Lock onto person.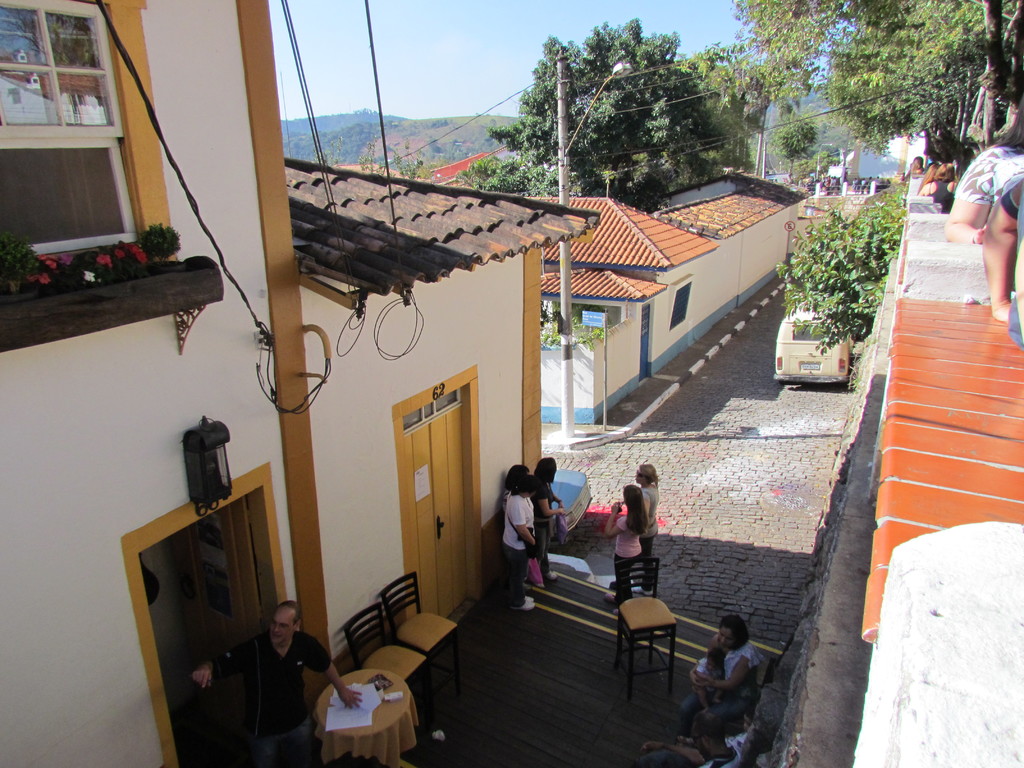
Locked: crop(638, 465, 657, 589).
